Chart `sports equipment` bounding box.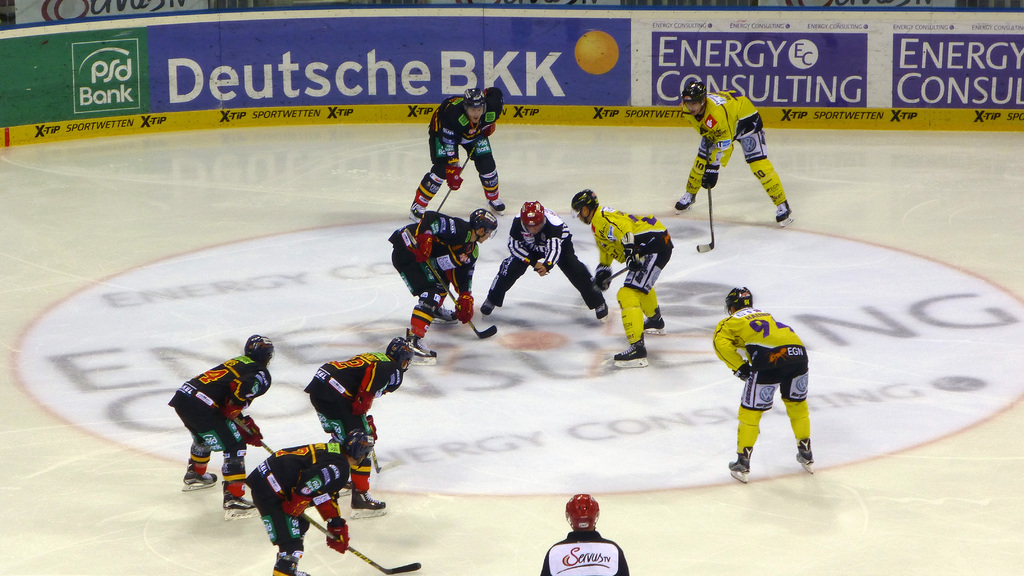
Charted: l=221, t=401, r=244, b=419.
